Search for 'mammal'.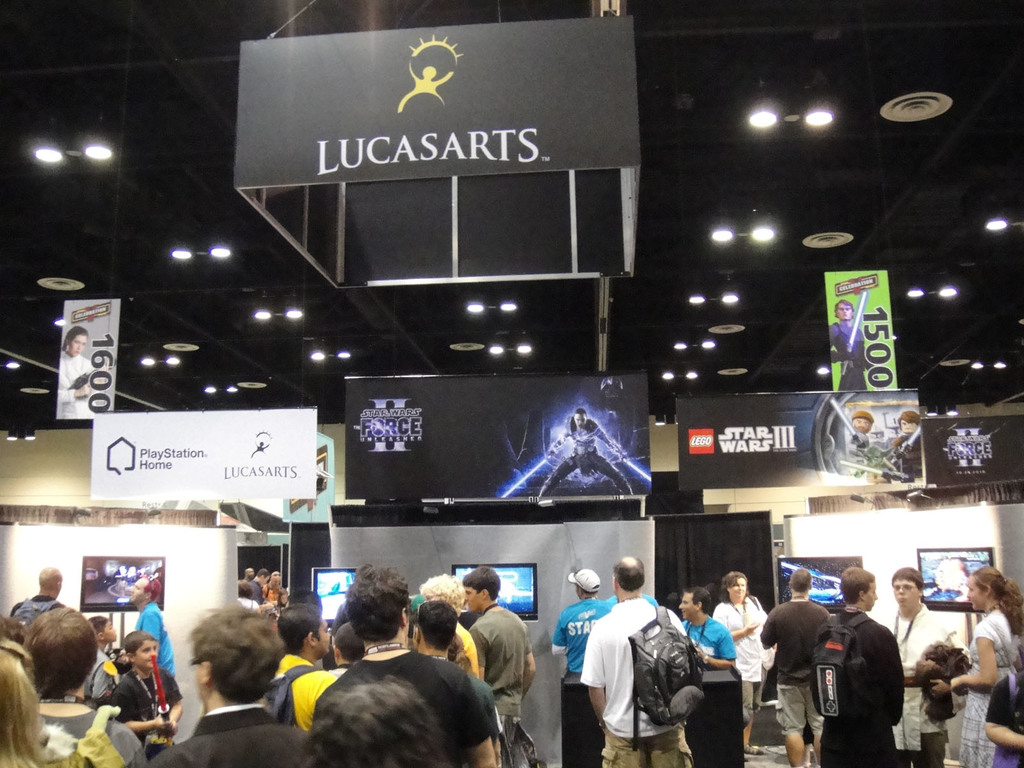
Found at l=985, t=660, r=1023, b=767.
